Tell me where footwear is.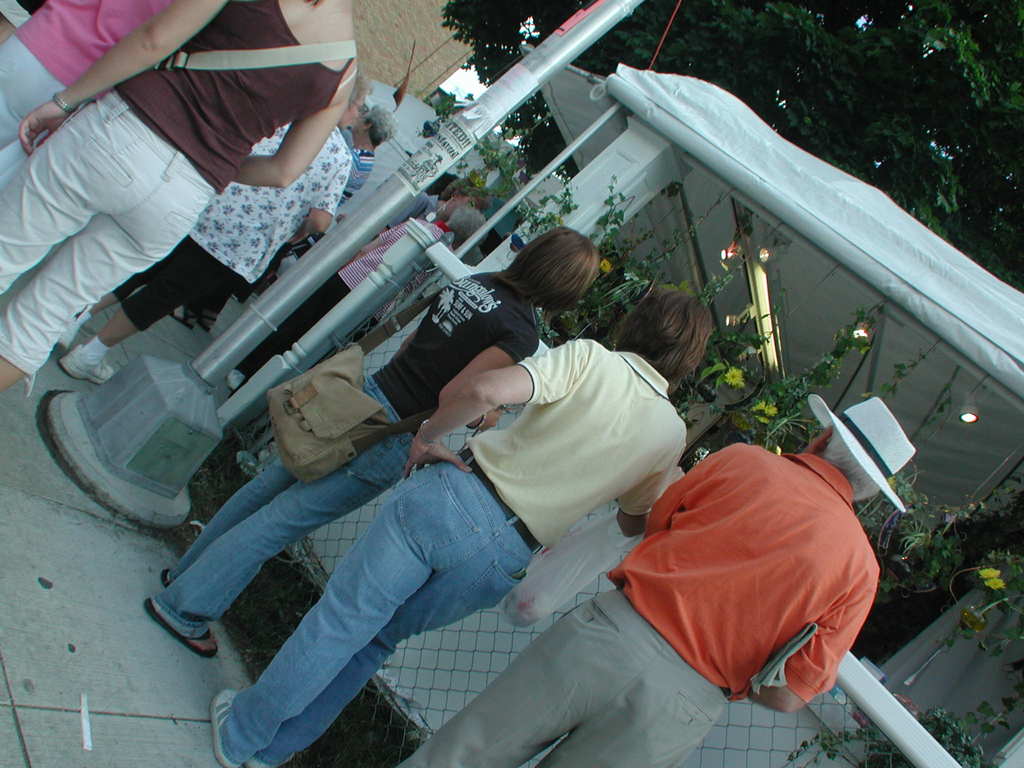
footwear is at [x1=163, y1=304, x2=193, y2=329].
